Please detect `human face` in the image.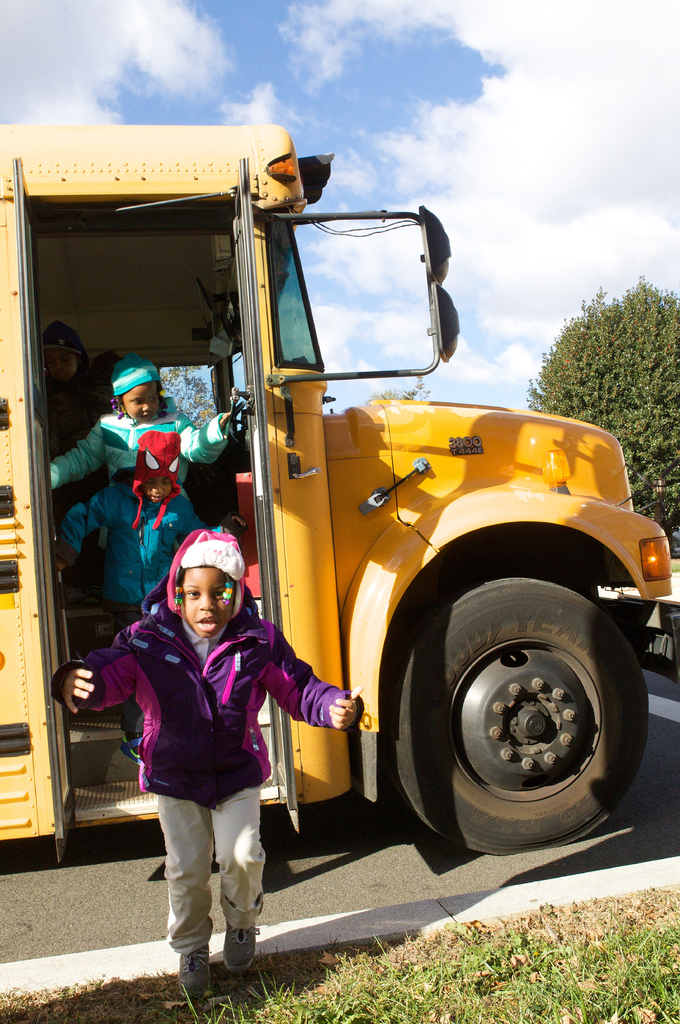
(left=179, top=563, right=230, bottom=638).
